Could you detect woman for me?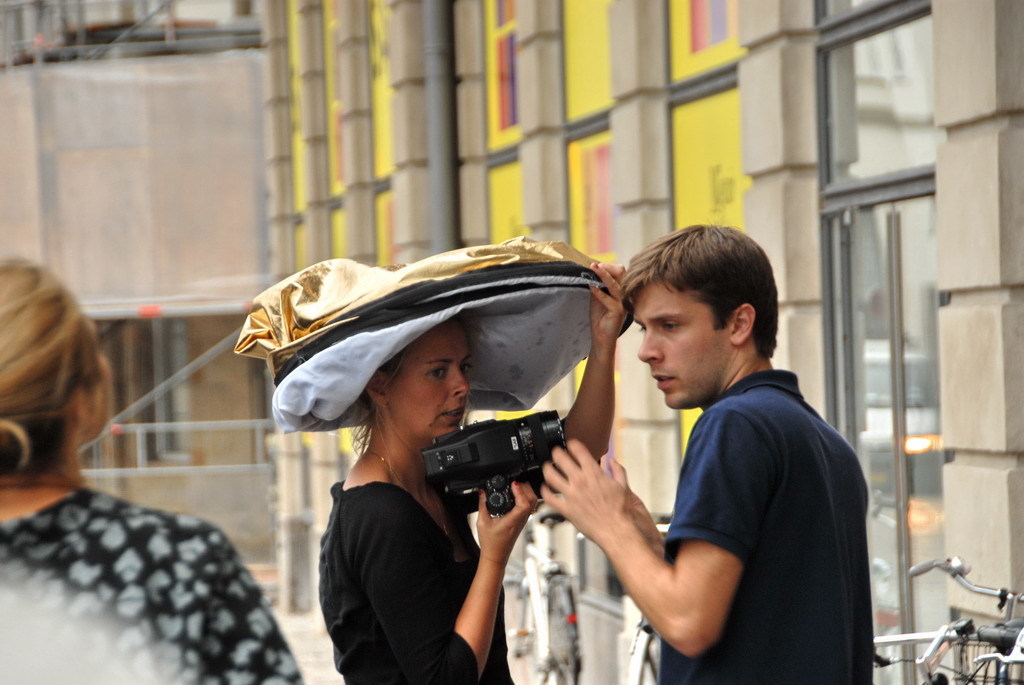
Detection result: crop(231, 234, 626, 683).
